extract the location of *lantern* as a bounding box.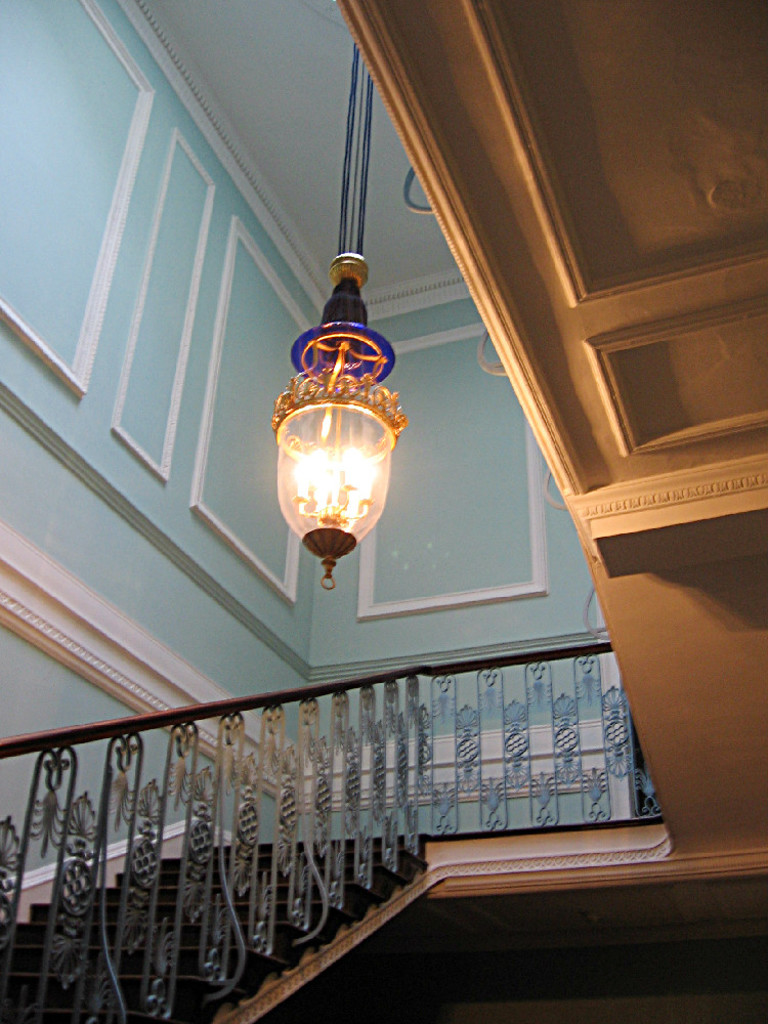
bbox=[271, 255, 404, 580].
